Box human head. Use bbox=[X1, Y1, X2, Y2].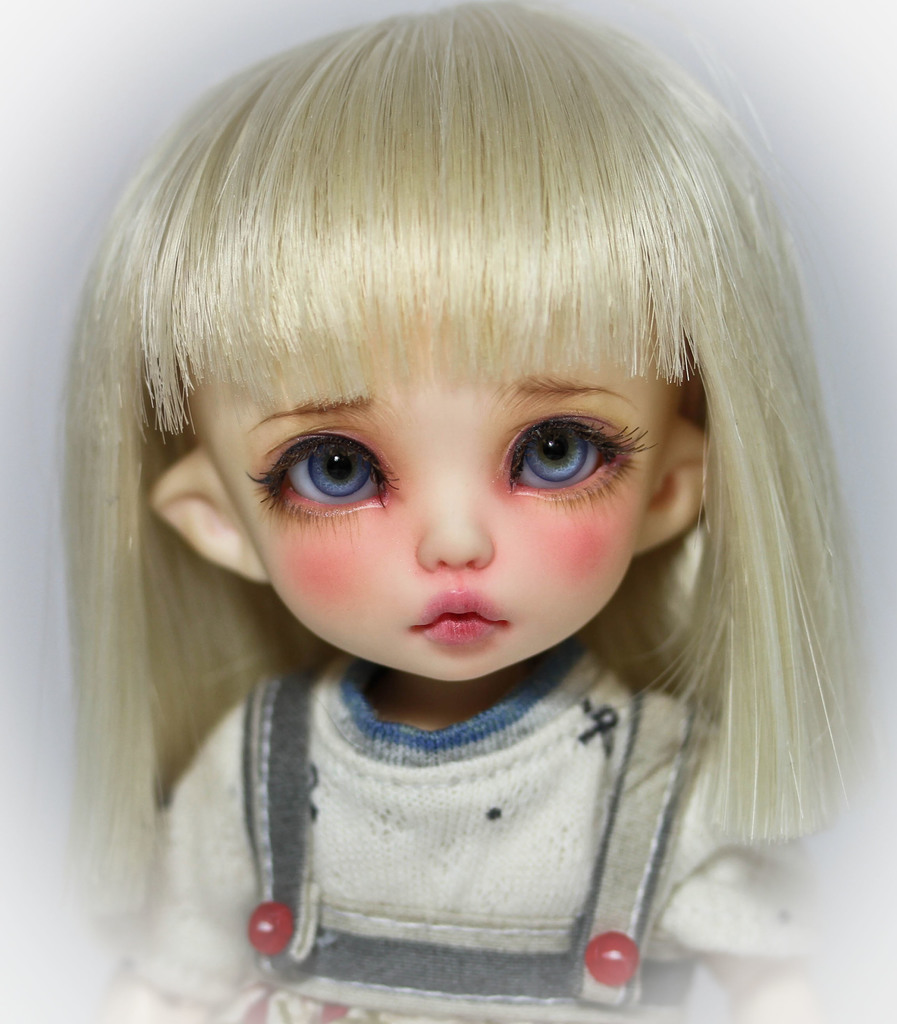
bbox=[93, 10, 784, 728].
